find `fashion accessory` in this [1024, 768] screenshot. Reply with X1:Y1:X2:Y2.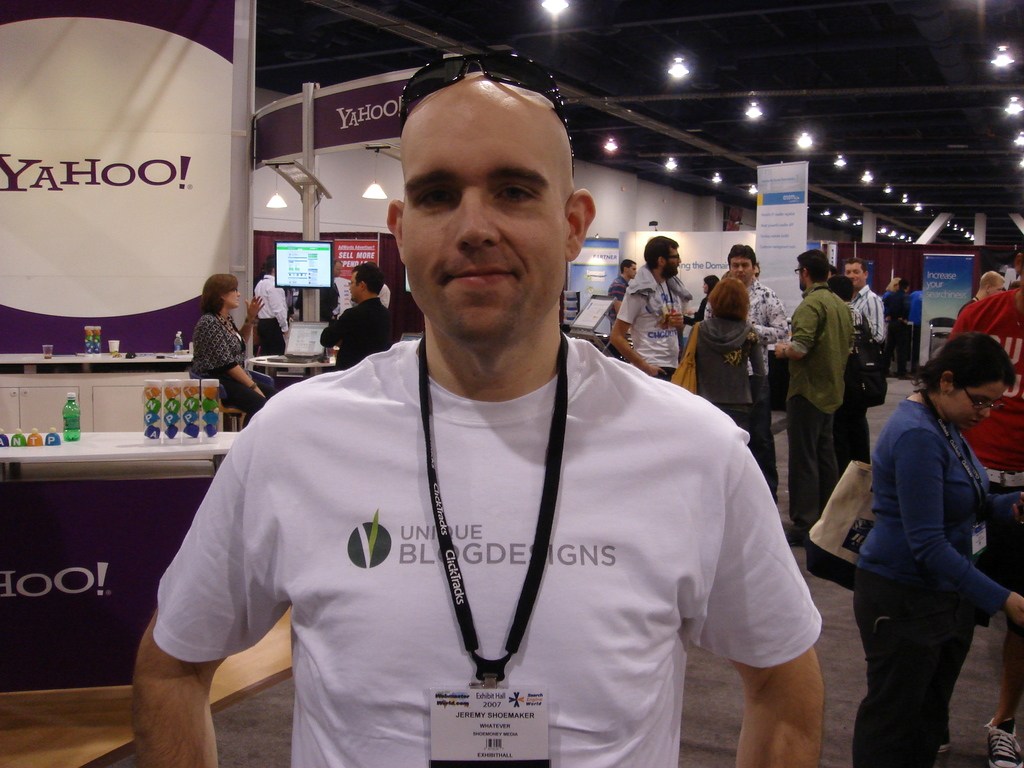
392:63:573:150.
